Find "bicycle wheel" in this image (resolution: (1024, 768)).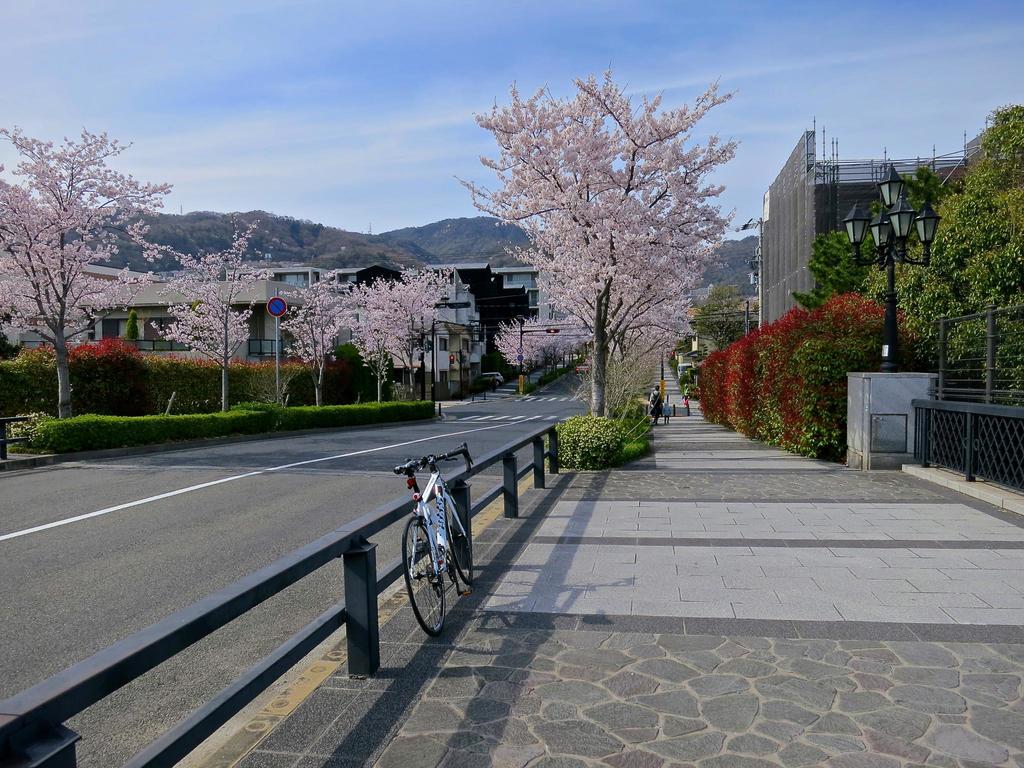
[399, 534, 452, 648].
